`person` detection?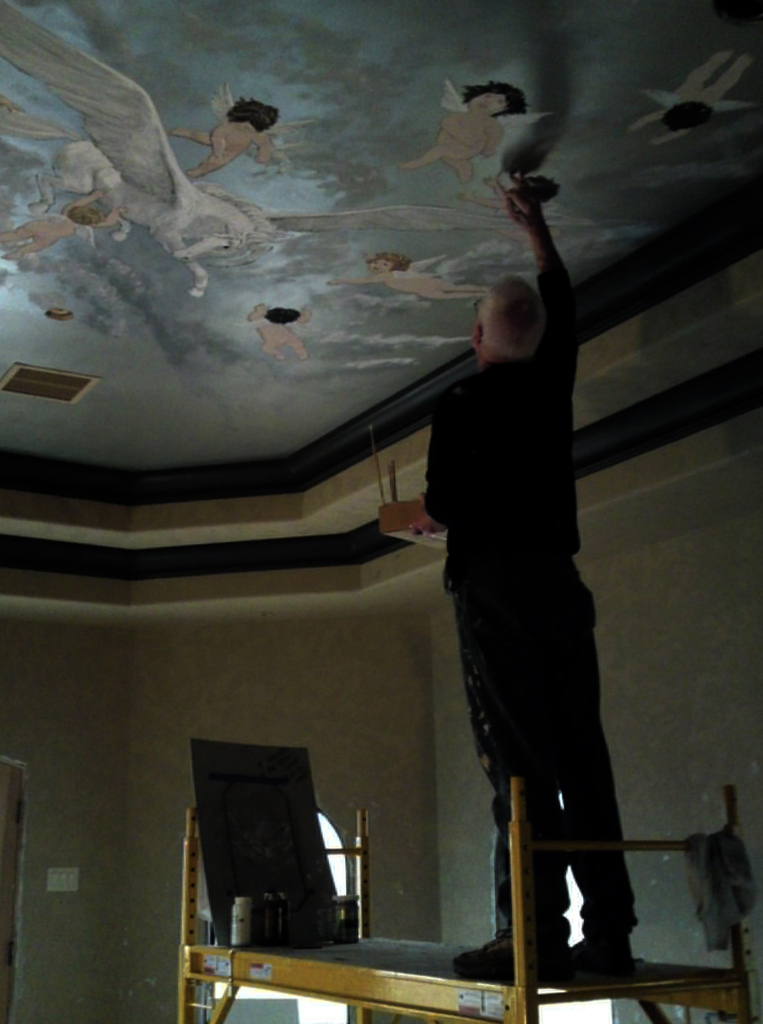
box(382, 165, 645, 987)
